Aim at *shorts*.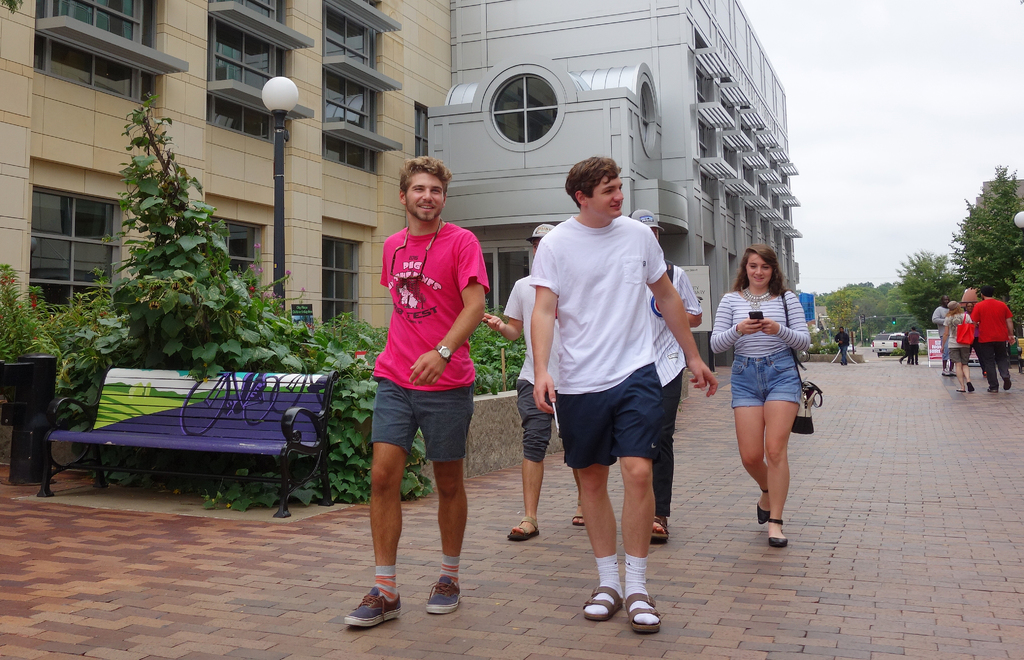
Aimed at region(551, 366, 666, 466).
